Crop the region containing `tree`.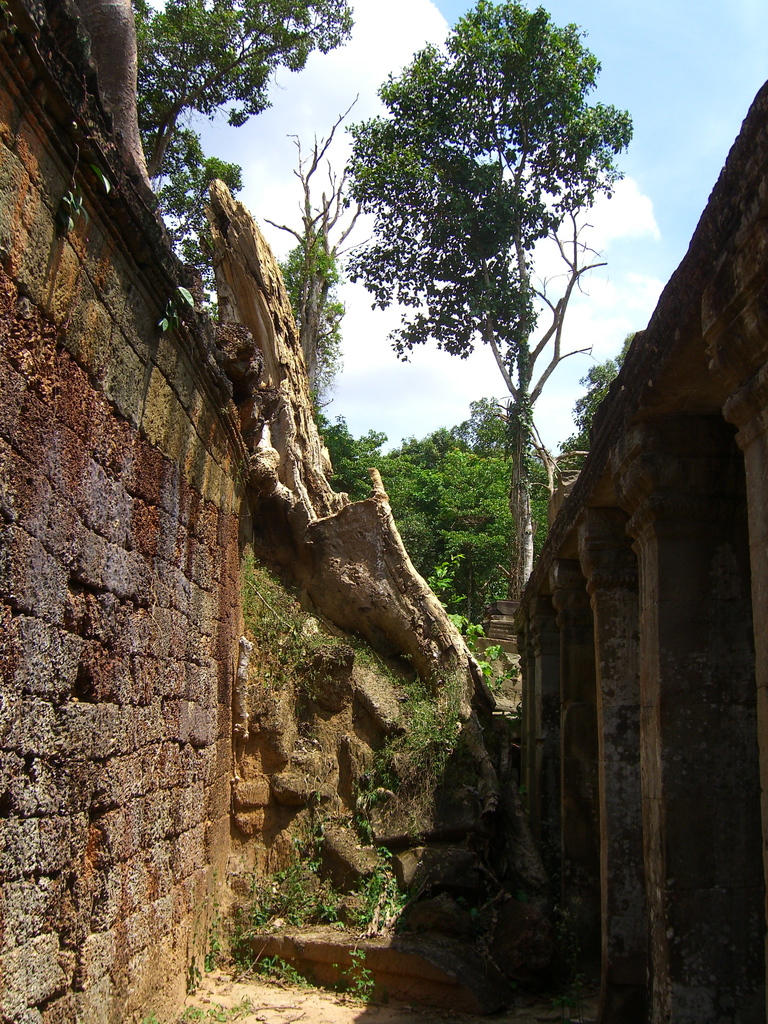
Crop region: region(152, 121, 236, 316).
